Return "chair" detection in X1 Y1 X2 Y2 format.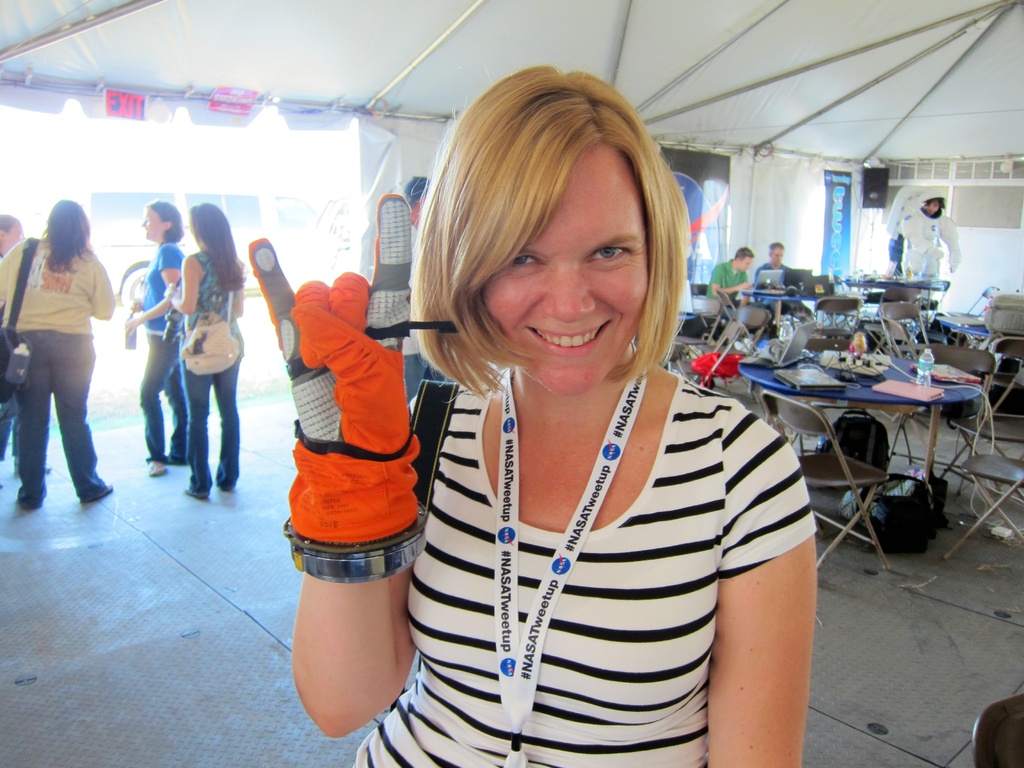
765 394 886 563.
